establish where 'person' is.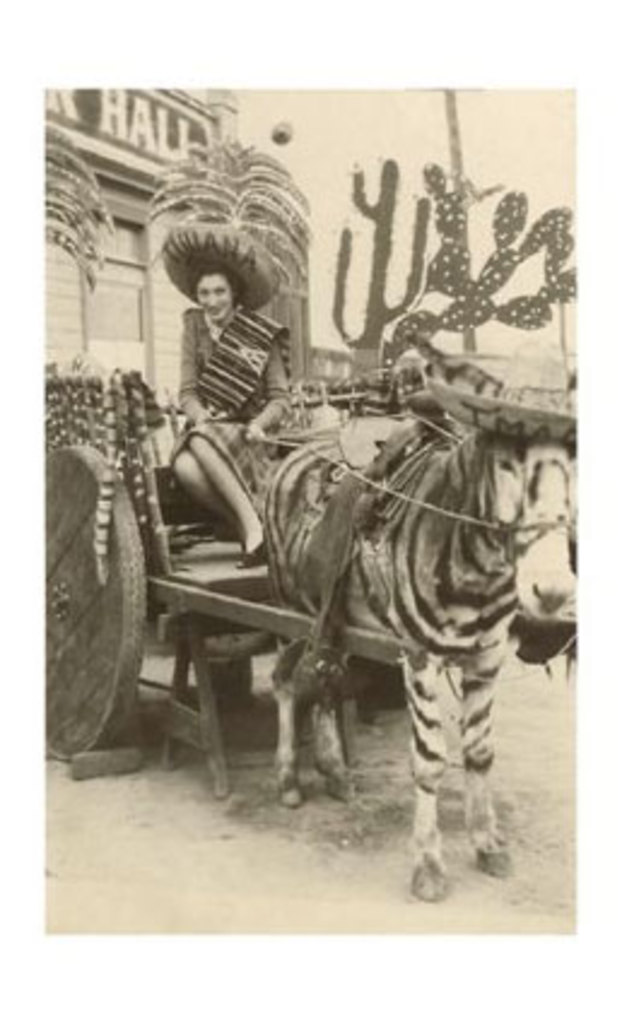
Established at box=[152, 224, 301, 585].
